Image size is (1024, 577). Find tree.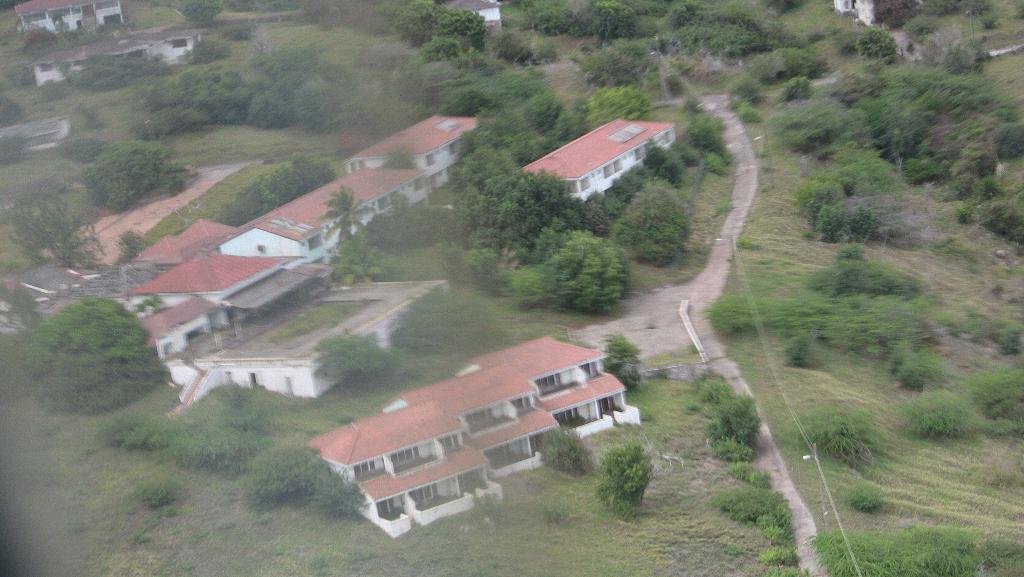
<box>534,425,584,471</box>.
